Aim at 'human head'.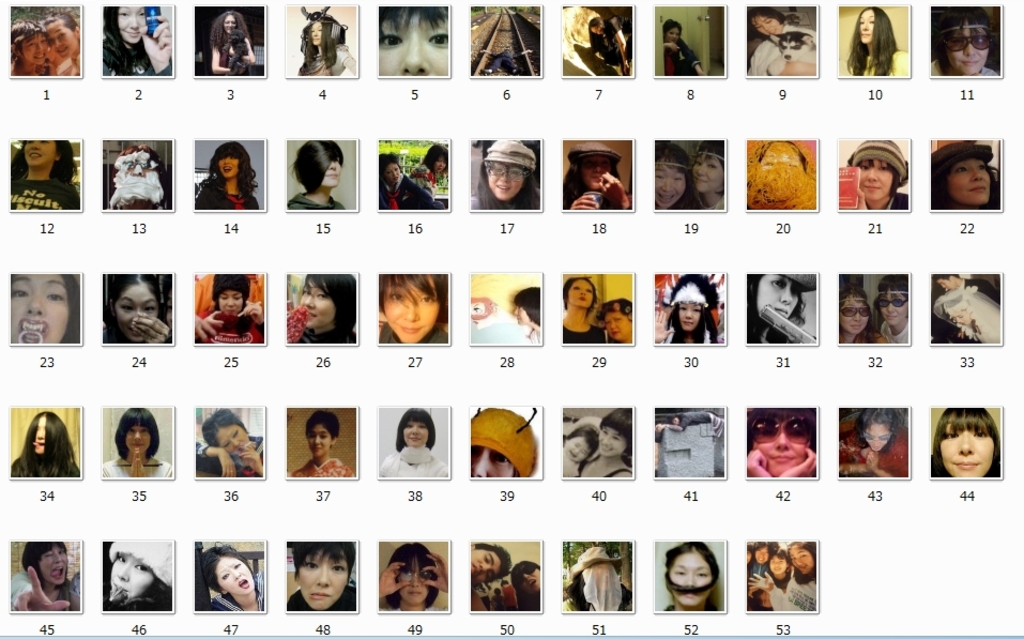
Aimed at left=936, top=2, right=997, bottom=75.
